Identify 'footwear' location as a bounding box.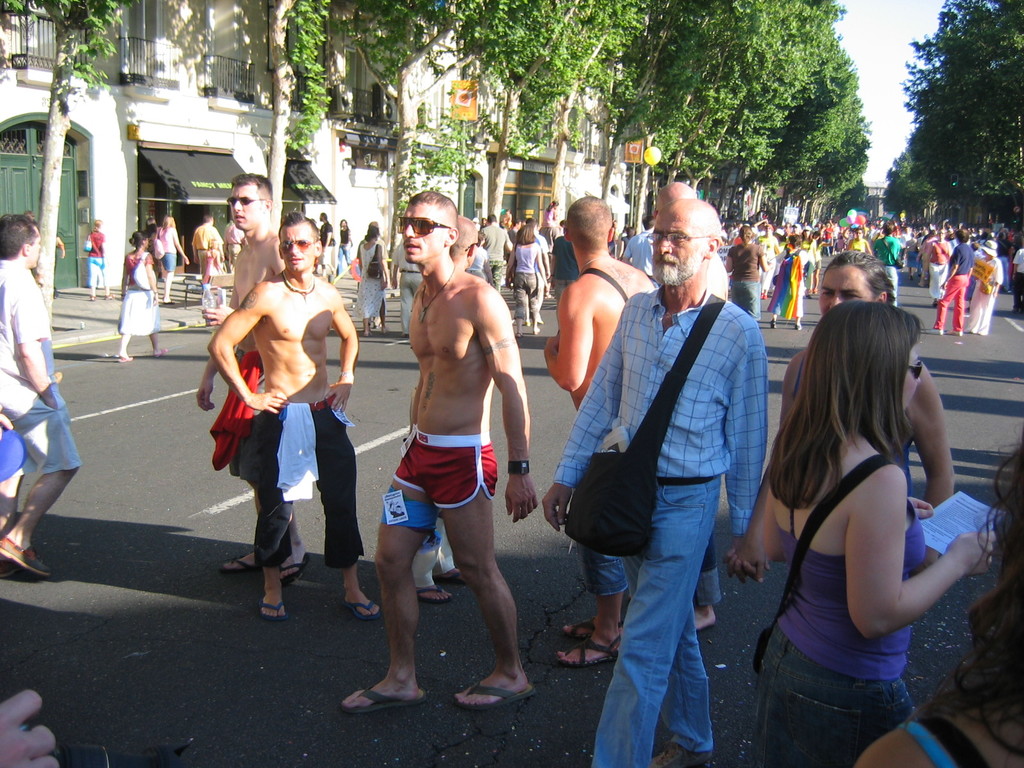
BBox(225, 558, 259, 573).
